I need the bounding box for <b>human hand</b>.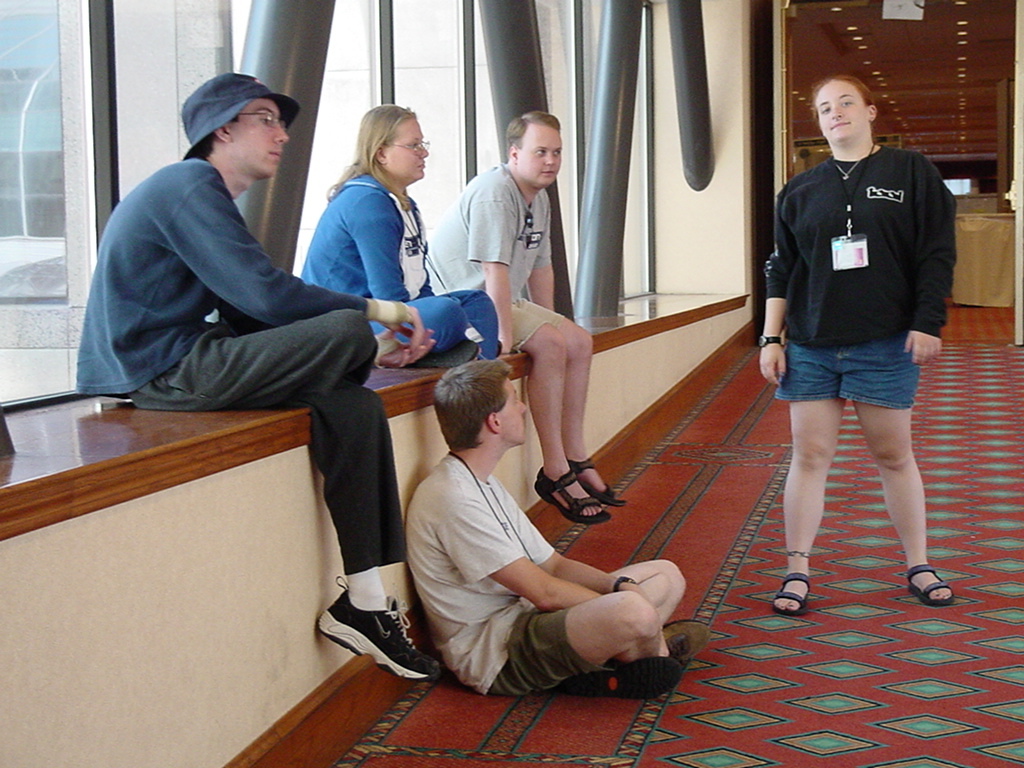
Here it is: select_region(370, 296, 424, 354).
